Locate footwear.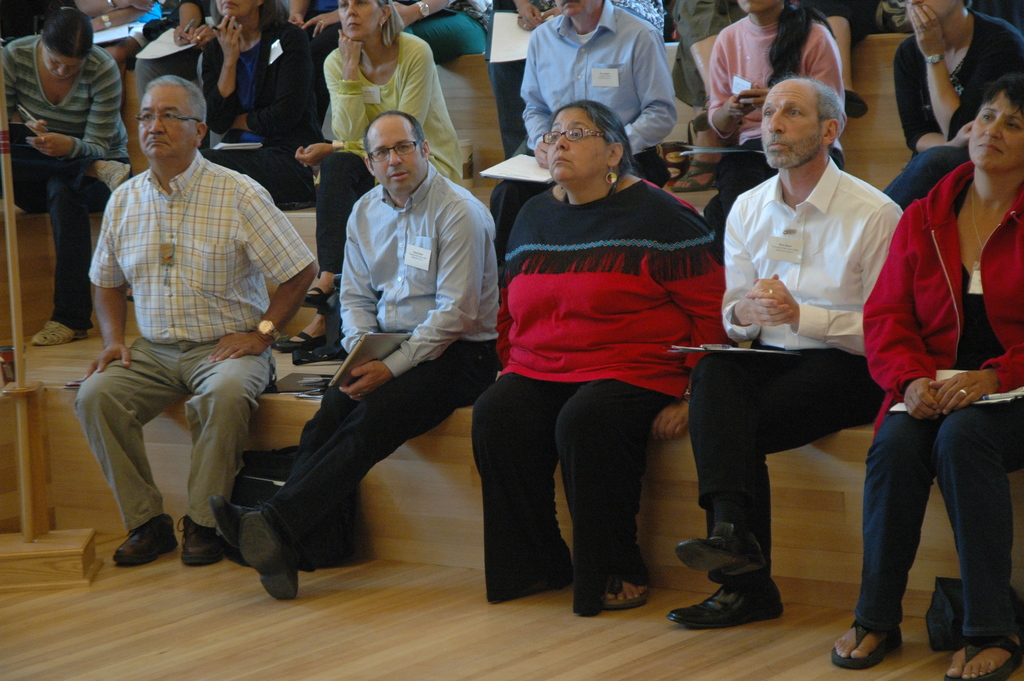
Bounding box: <region>273, 302, 330, 351</region>.
